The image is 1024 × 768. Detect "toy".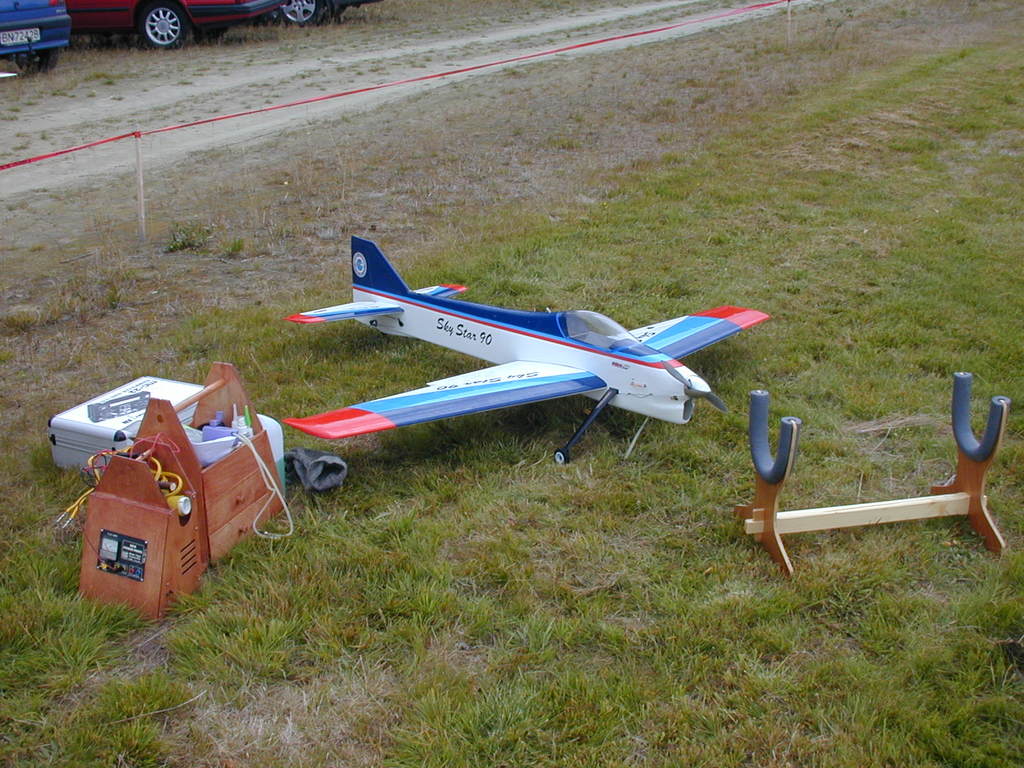
Detection: [x1=734, y1=371, x2=1009, y2=575].
